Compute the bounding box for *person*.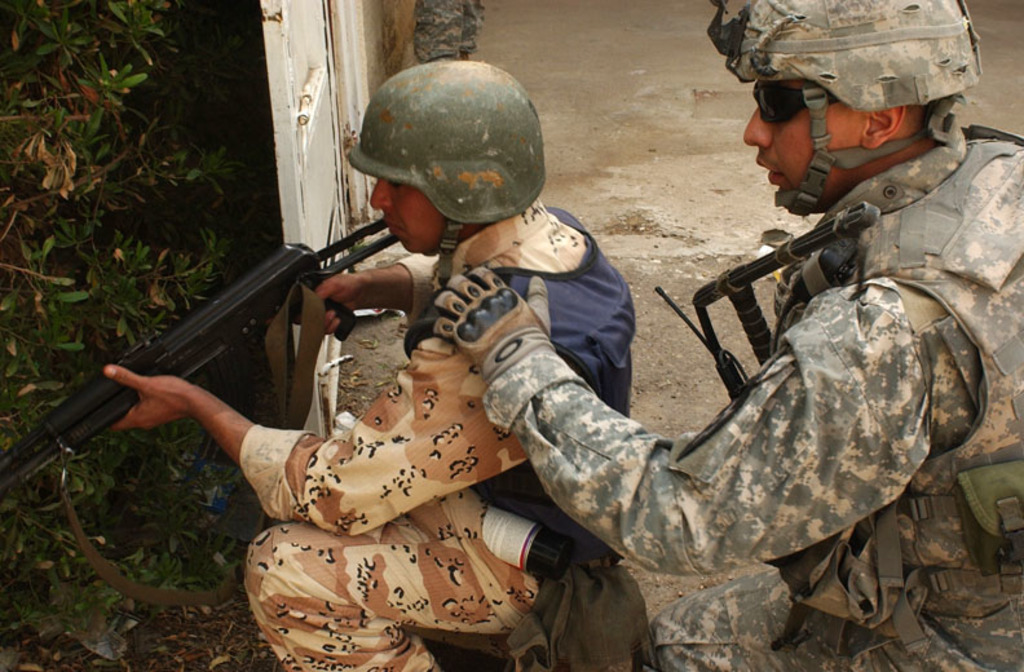
(x1=412, y1=0, x2=484, y2=65).
